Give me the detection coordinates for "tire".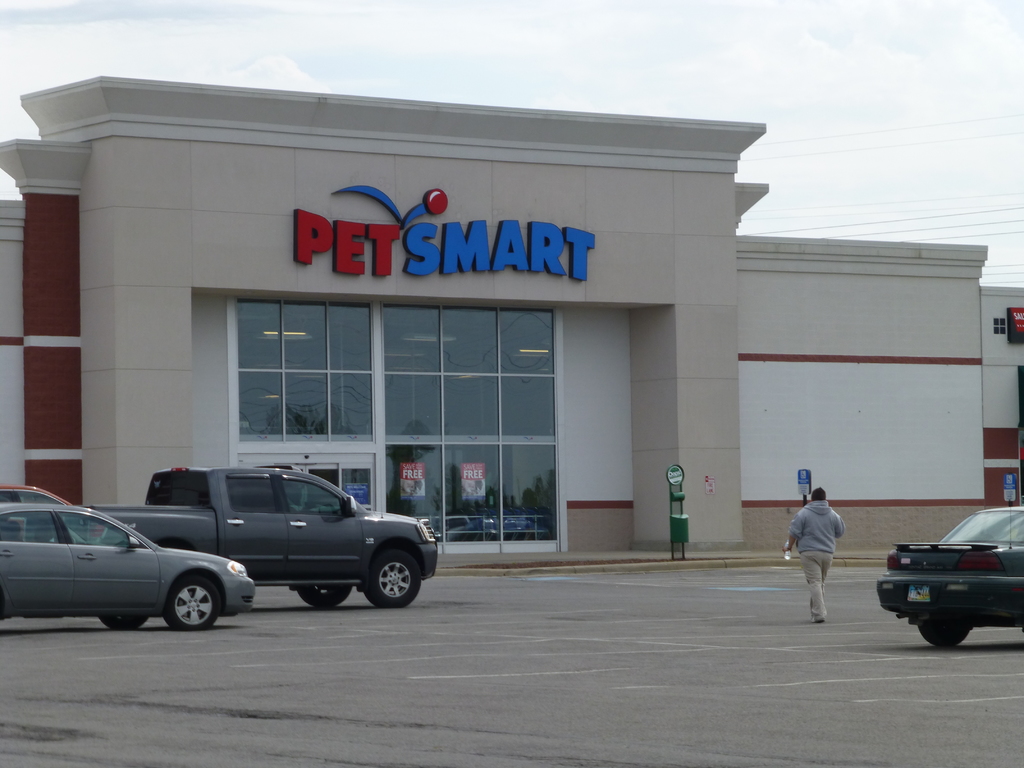
BBox(368, 553, 418, 605).
